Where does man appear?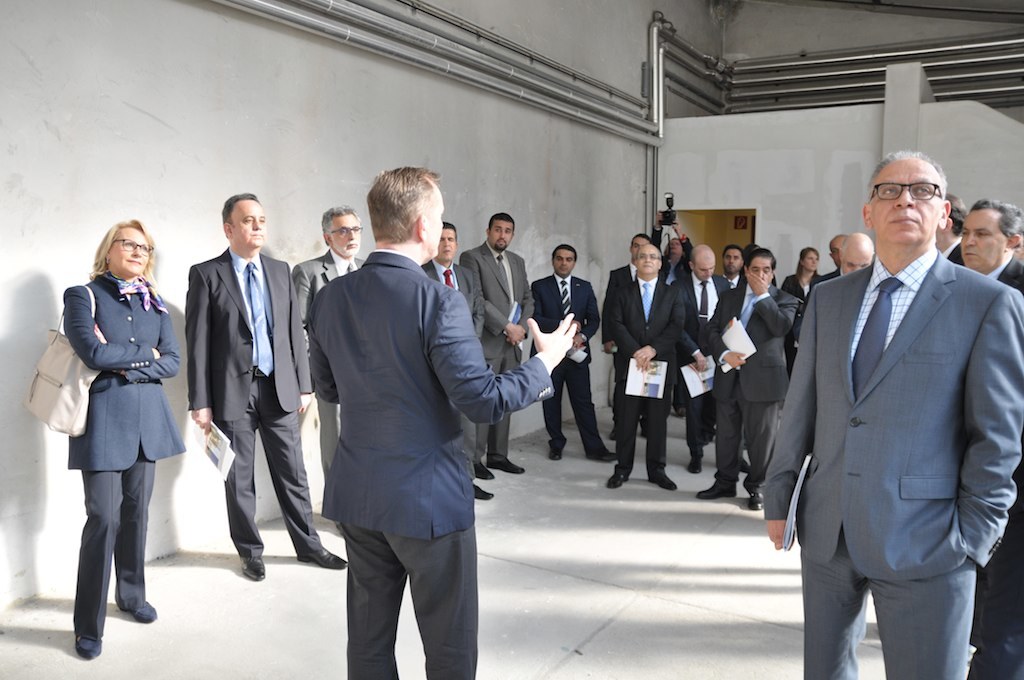
Appears at [left=528, top=242, right=618, bottom=462].
